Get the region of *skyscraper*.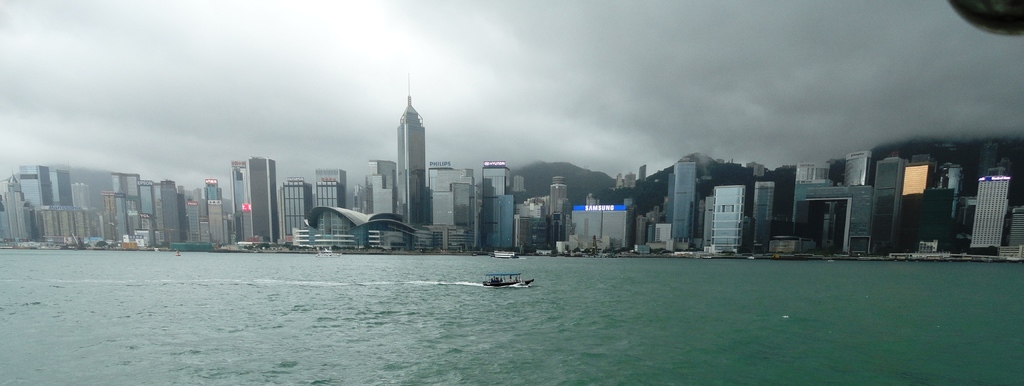
rect(709, 185, 747, 259).
